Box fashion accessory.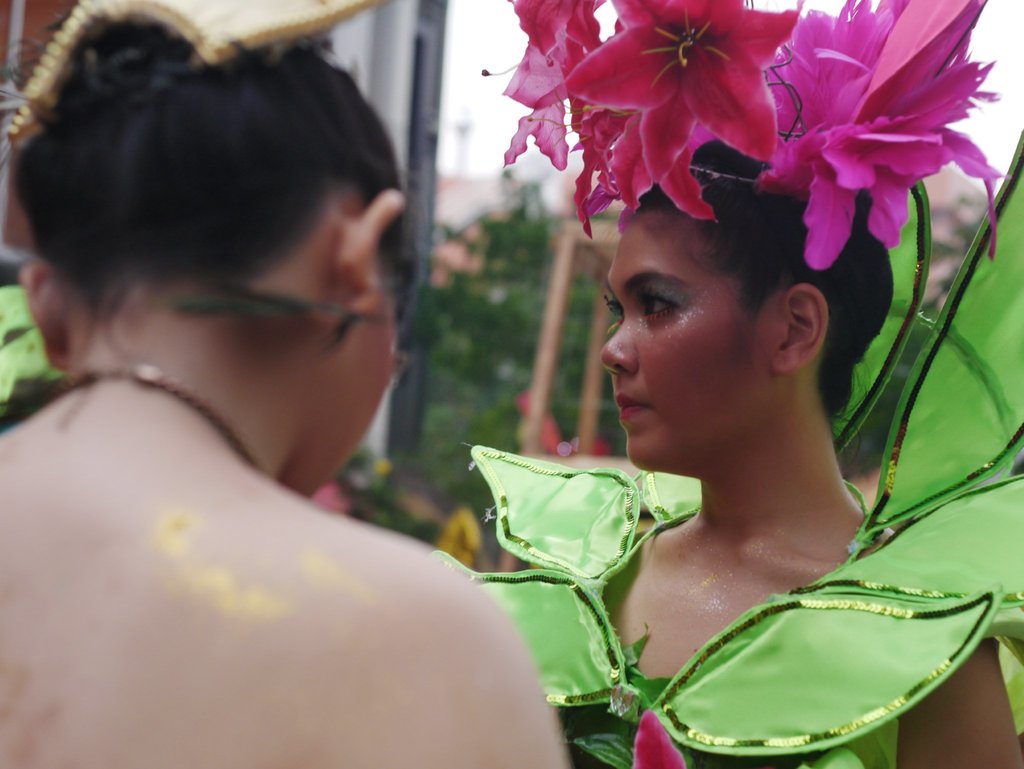
[0,358,266,476].
